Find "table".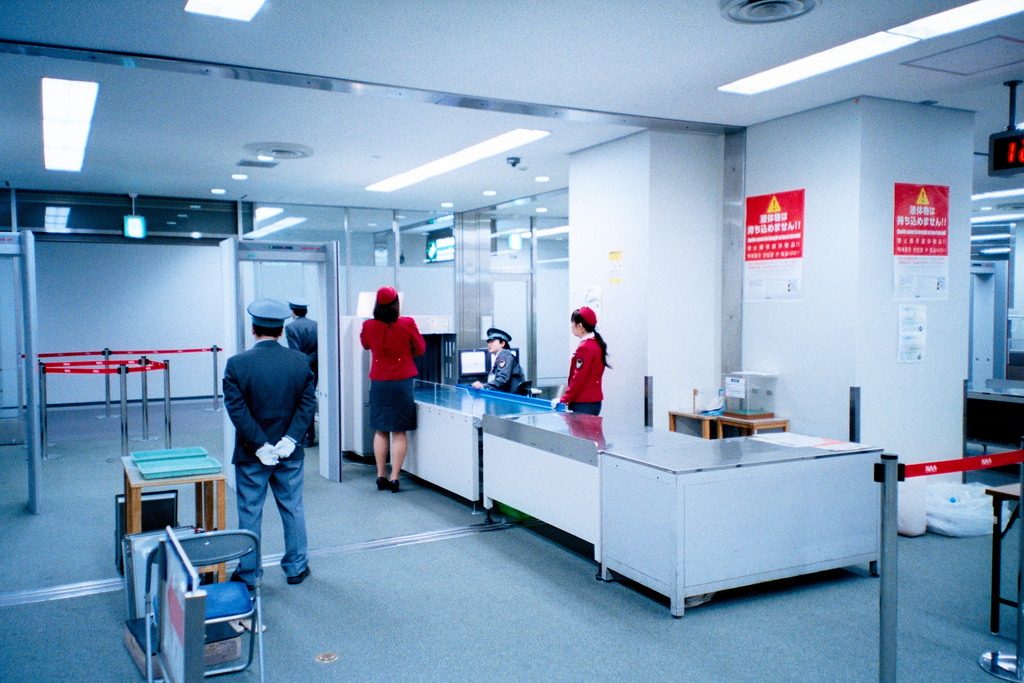
566, 398, 885, 618.
